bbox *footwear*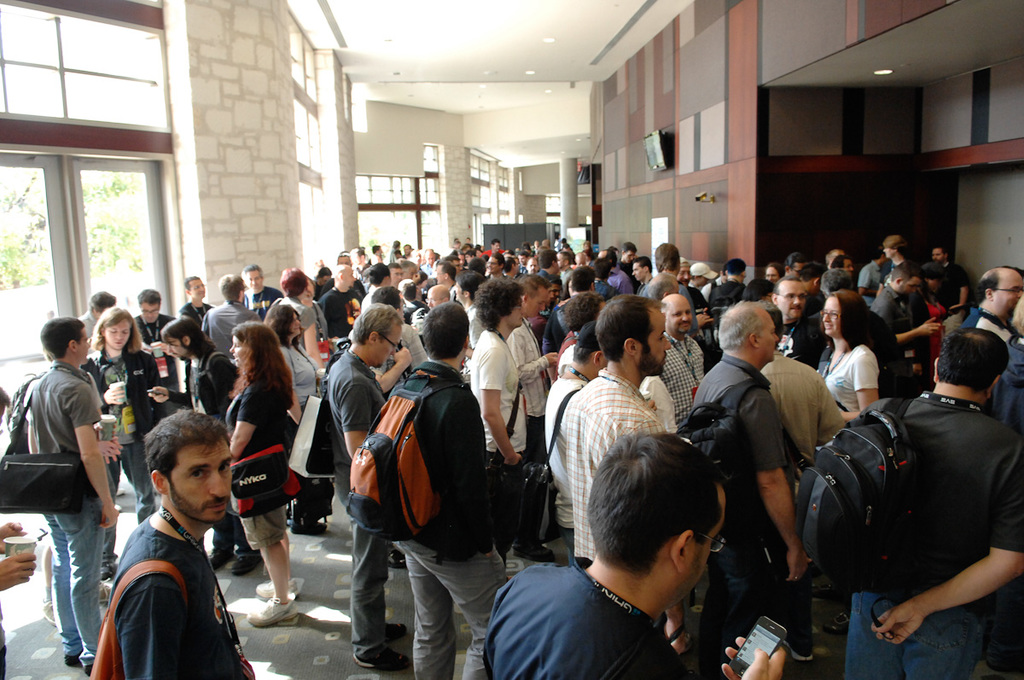
rect(235, 555, 263, 572)
